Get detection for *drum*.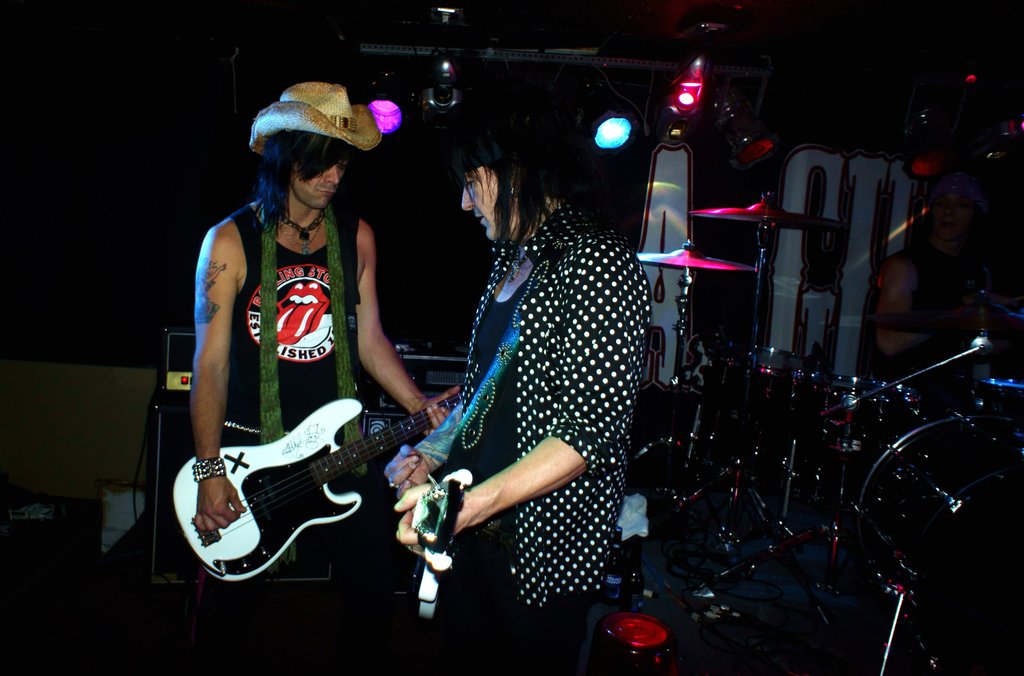
Detection: pyautogui.locateOnScreen(808, 376, 922, 449).
